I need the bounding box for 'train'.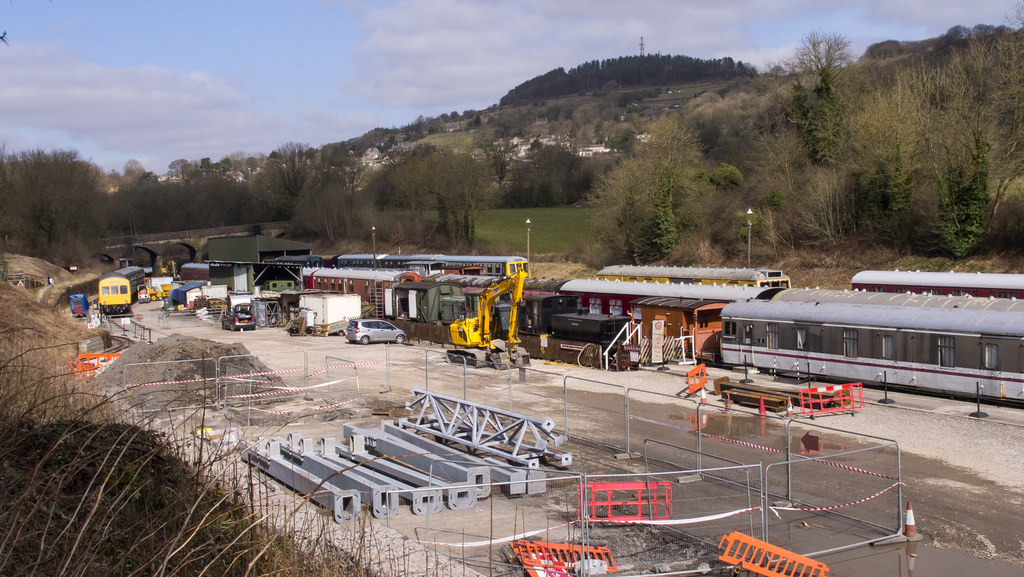
Here it is: BBox(329, 261, 1023, 293).
